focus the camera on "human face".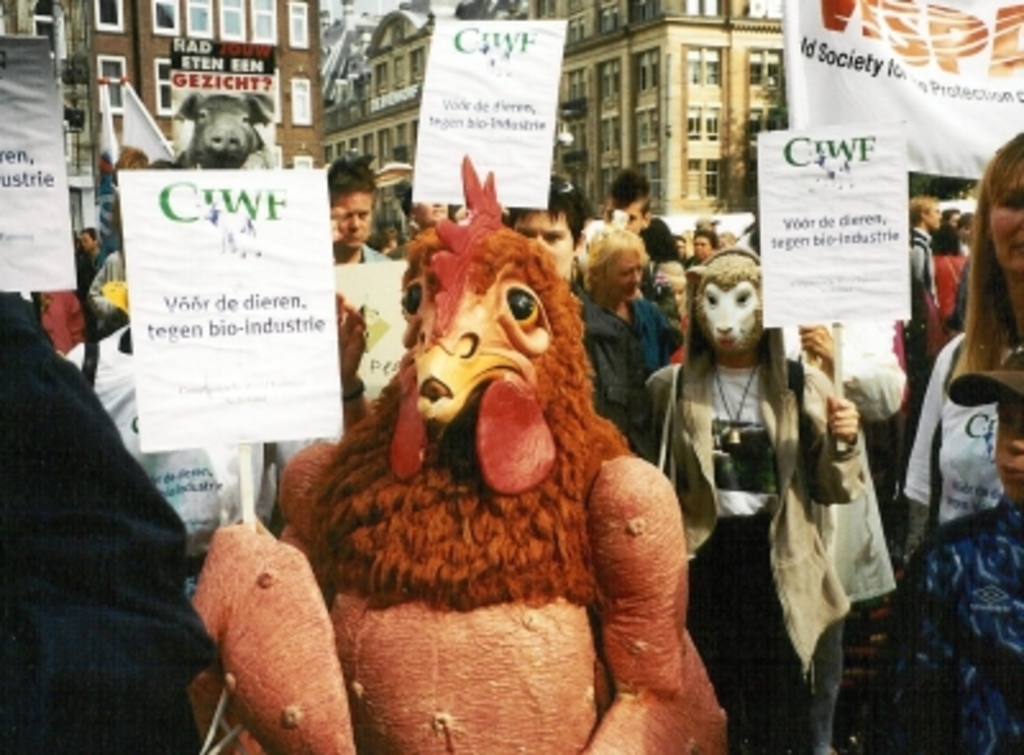
Focus region: (929,202,945,233).
